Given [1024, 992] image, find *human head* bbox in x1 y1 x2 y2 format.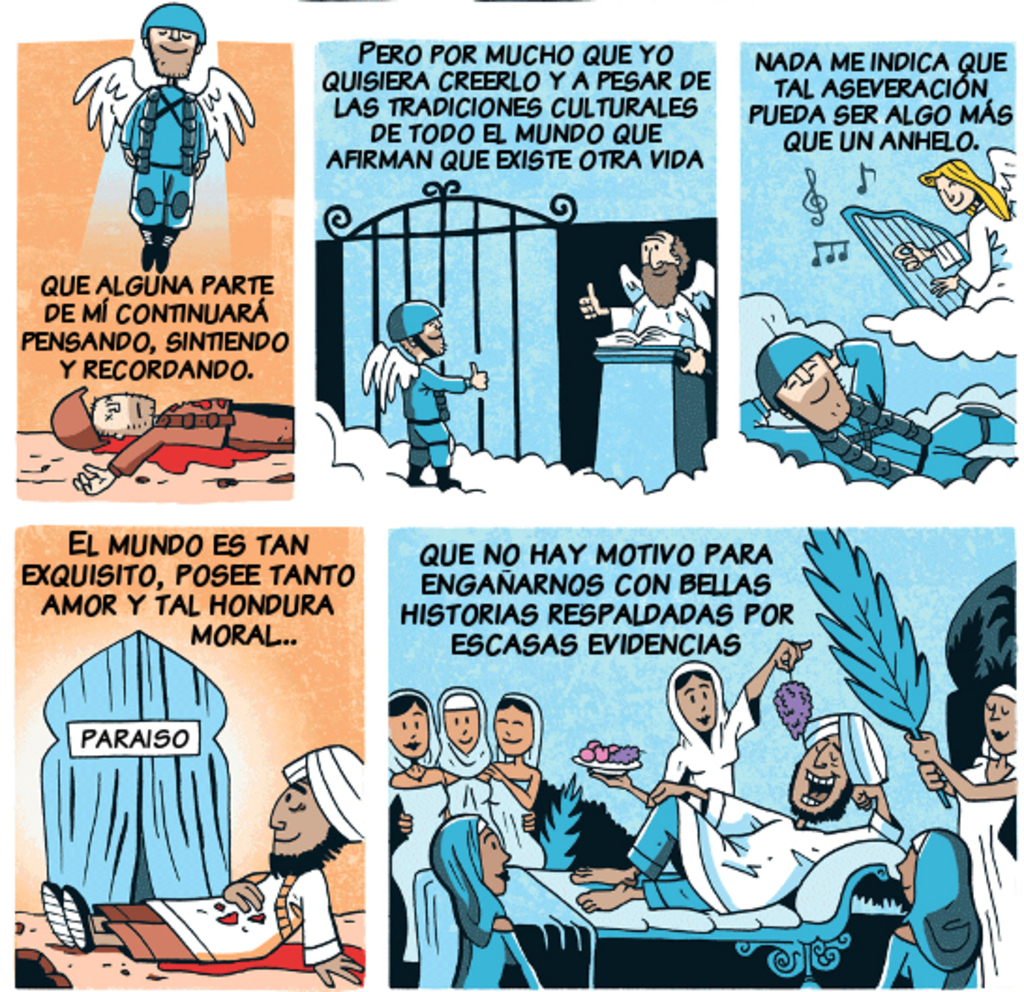
388 302 444 354.
